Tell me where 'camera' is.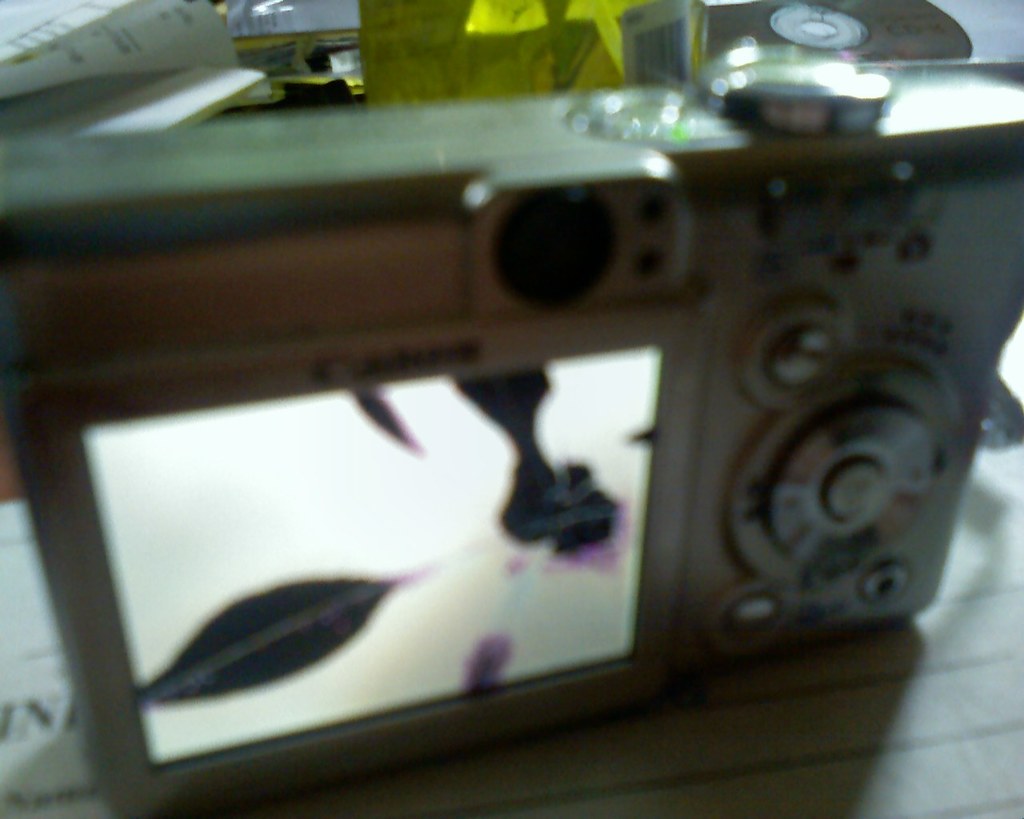
'camera' is at rect(0, 50, 1023, 818).
